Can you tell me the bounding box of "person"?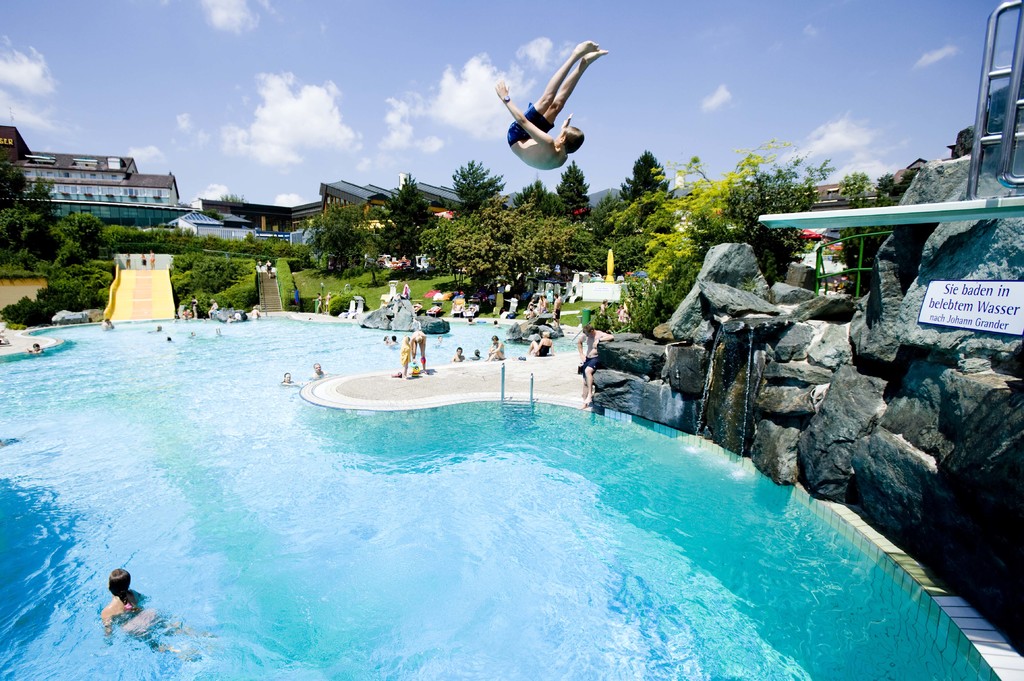
x1=148 y1=250 x2=157 y2=268.
